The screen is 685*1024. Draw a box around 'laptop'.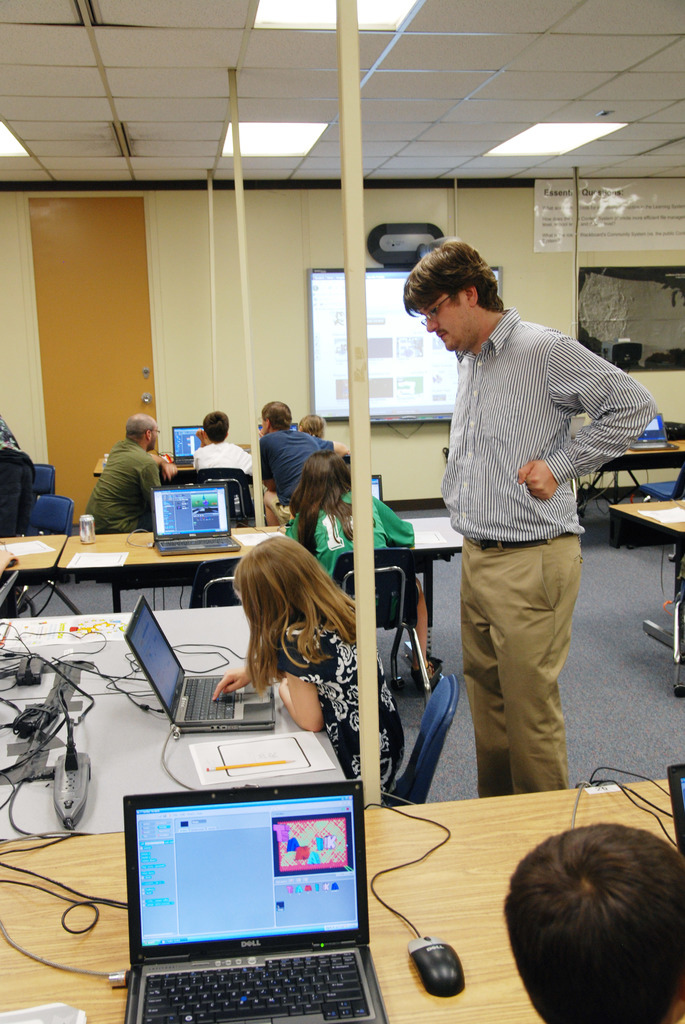
<box>629,414,678,451</box>.
